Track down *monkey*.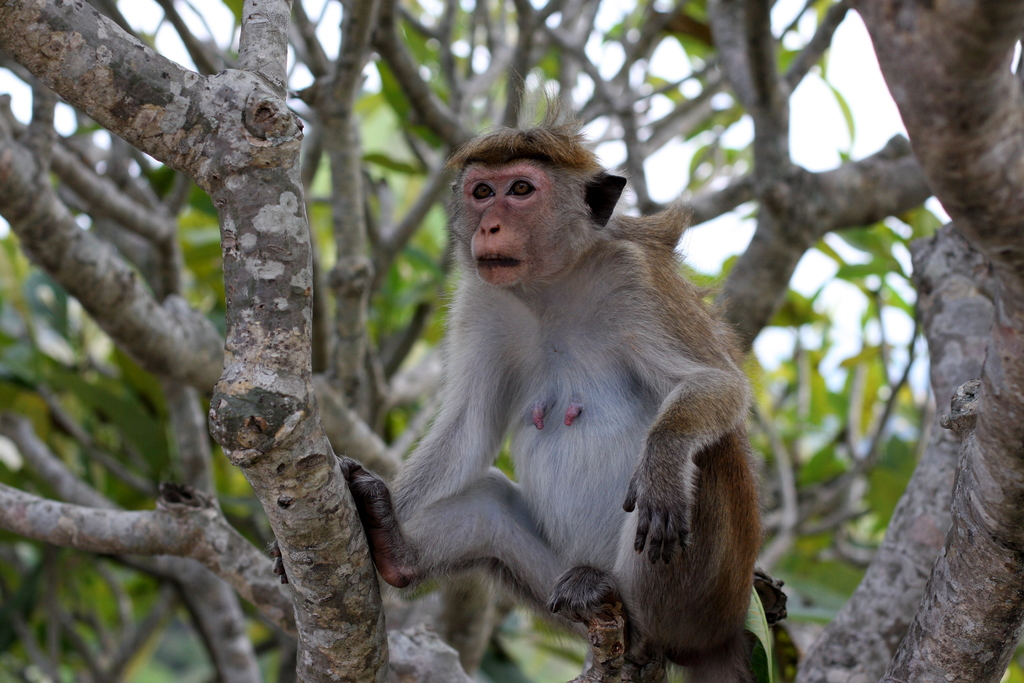
Tracked to crop(338, 92, 772, 678).
